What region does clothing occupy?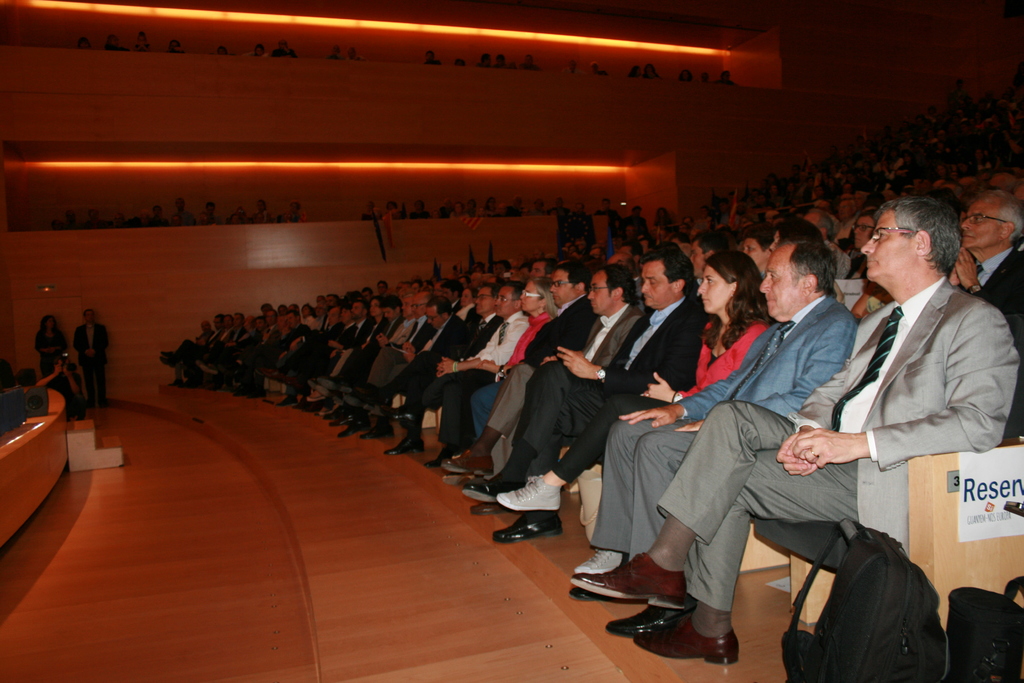
detection(430, 317, 532, 455).
